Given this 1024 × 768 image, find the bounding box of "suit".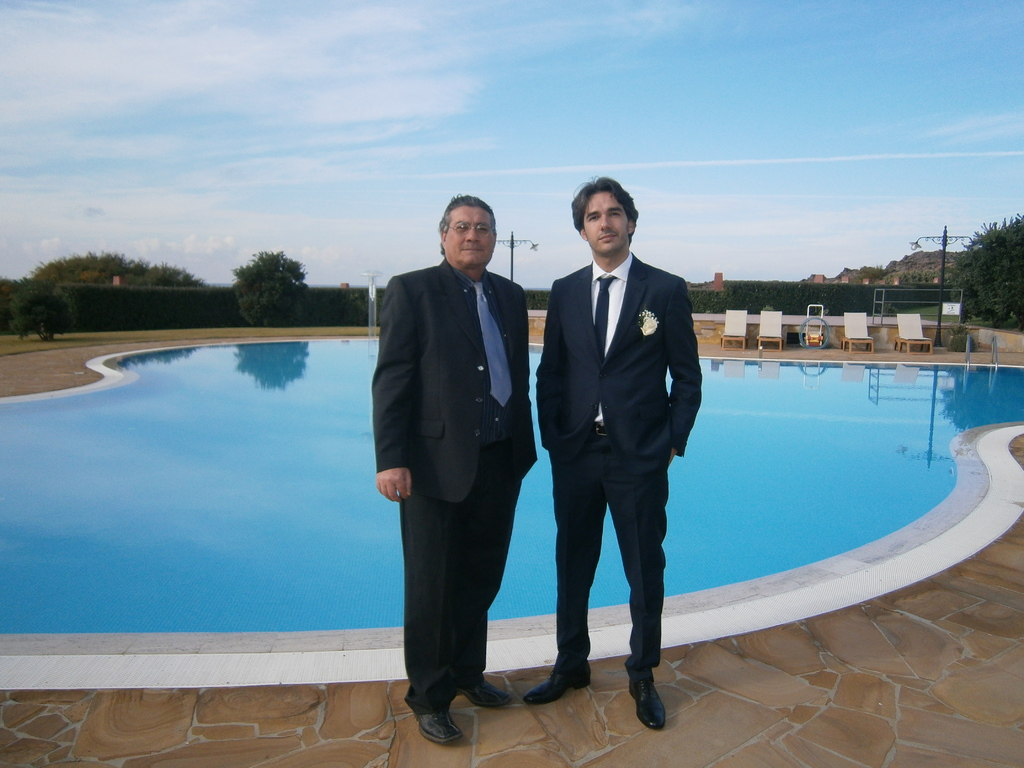
locate(369, 259, 543, 712).
